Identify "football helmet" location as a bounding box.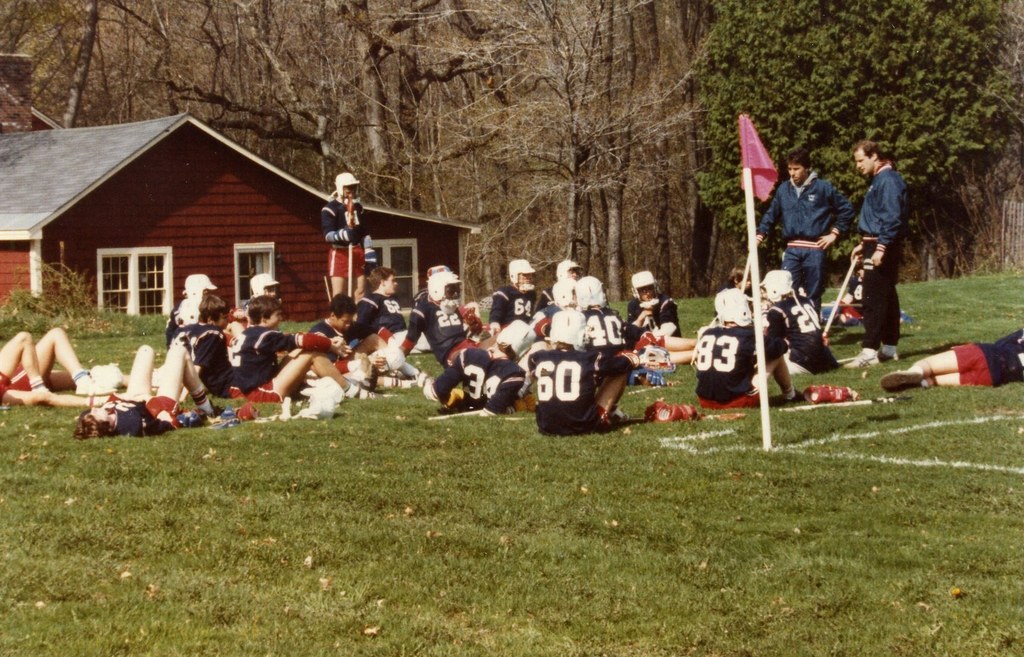
box(503, 257, 537, 291).
